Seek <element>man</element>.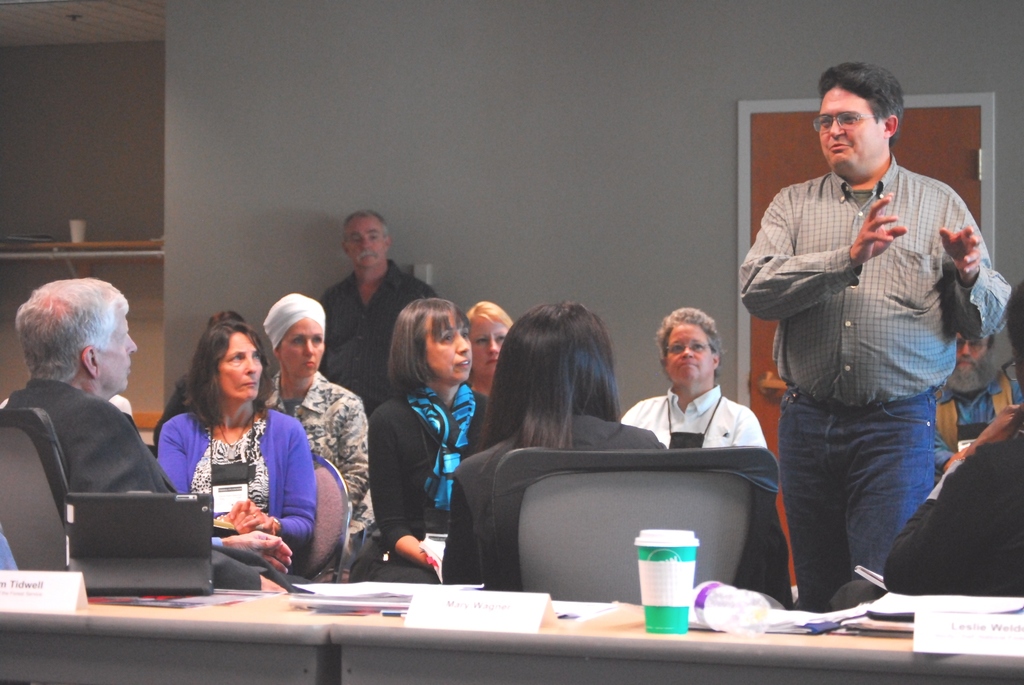
box=[1, 279, 307, 588].
